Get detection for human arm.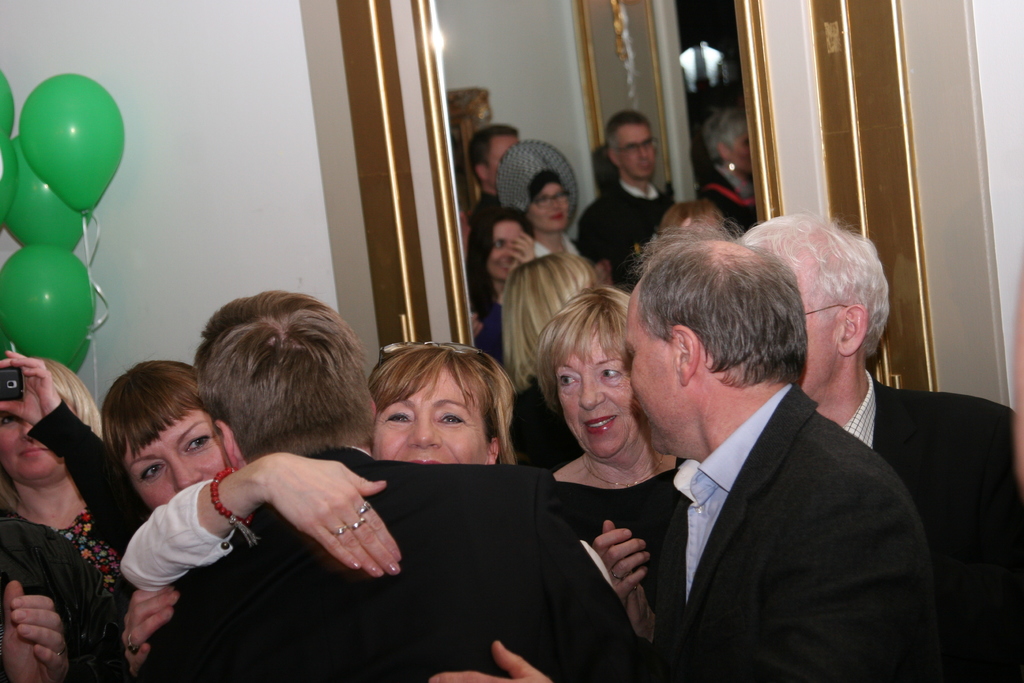
Detection: detection(503, 229, 543, 277).
